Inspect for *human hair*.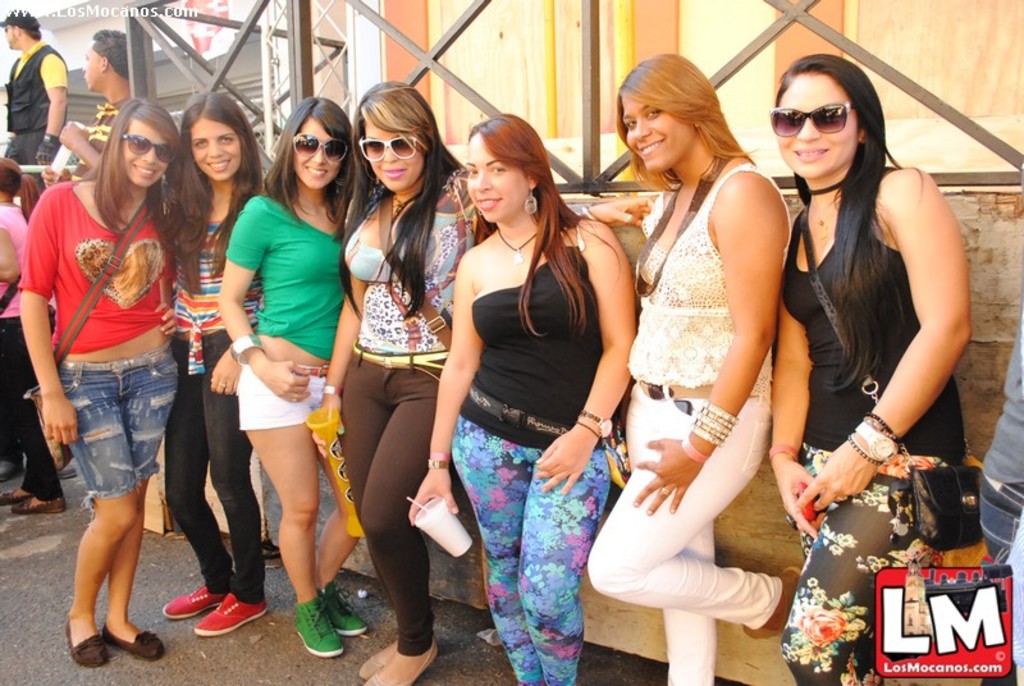
Inspection: 773,55,922,390.
